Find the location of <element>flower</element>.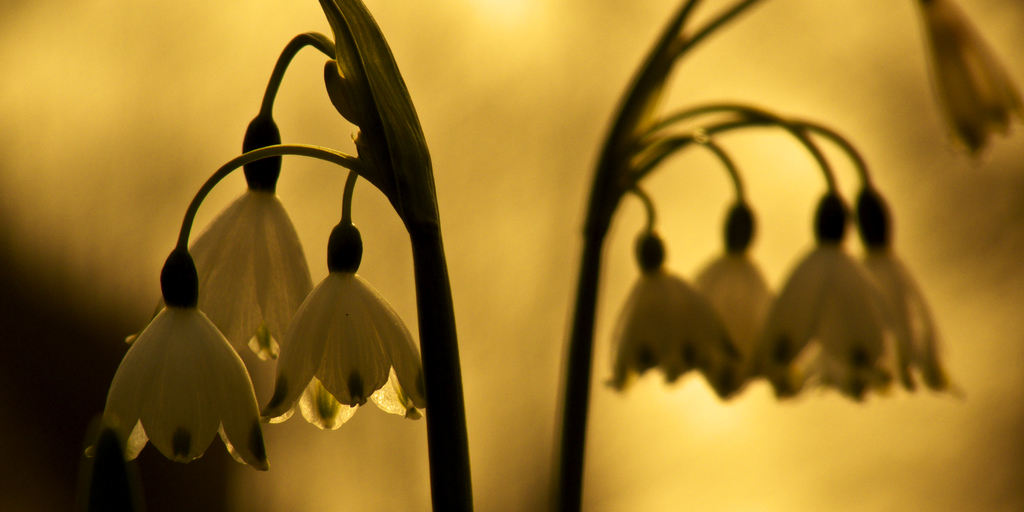
Location: 125, 114, 314, 364.
